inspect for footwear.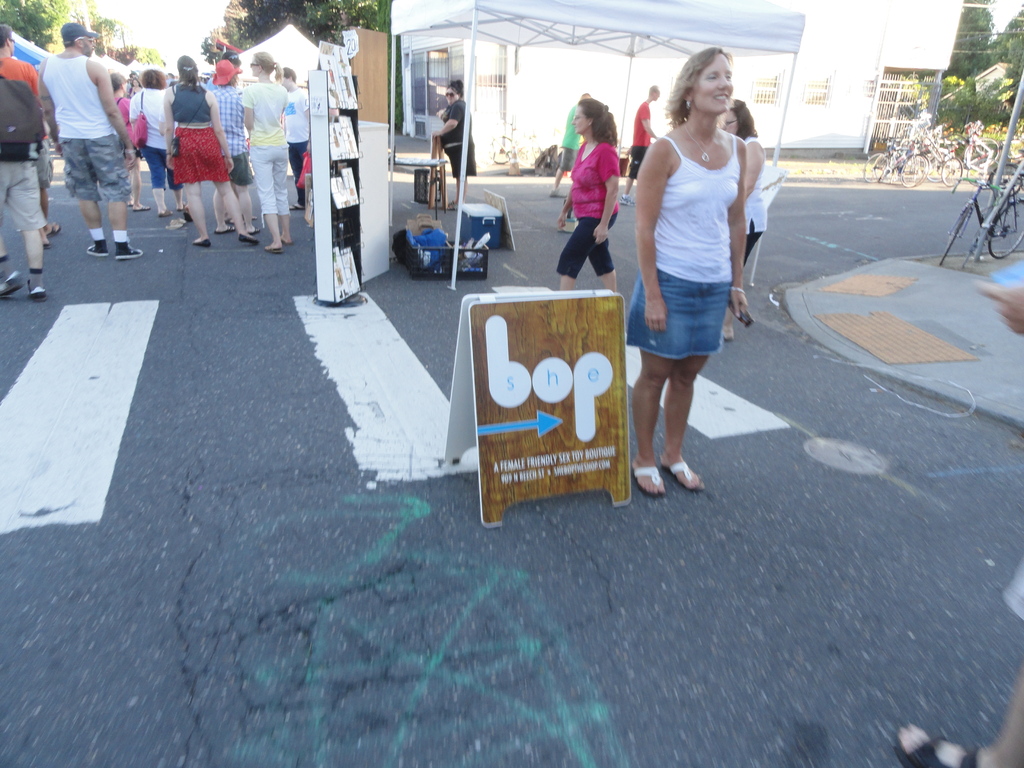
Inspection: 666, 452, 700, 492.
